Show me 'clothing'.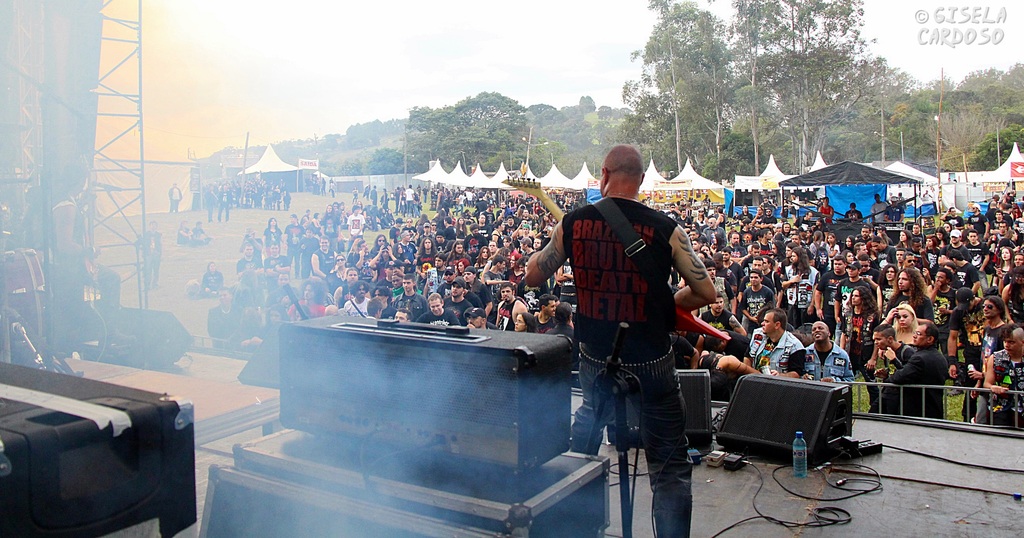
'clothing' is here: box=[171, 181, 187, 210].
